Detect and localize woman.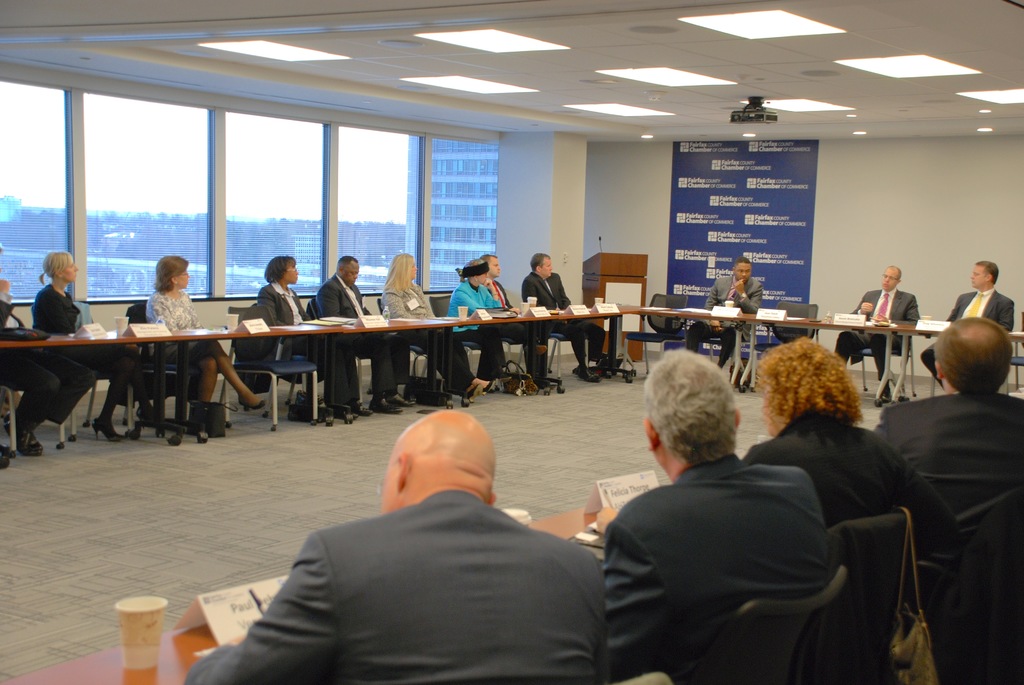
Localized at rect(378, 253, 497, 408).
